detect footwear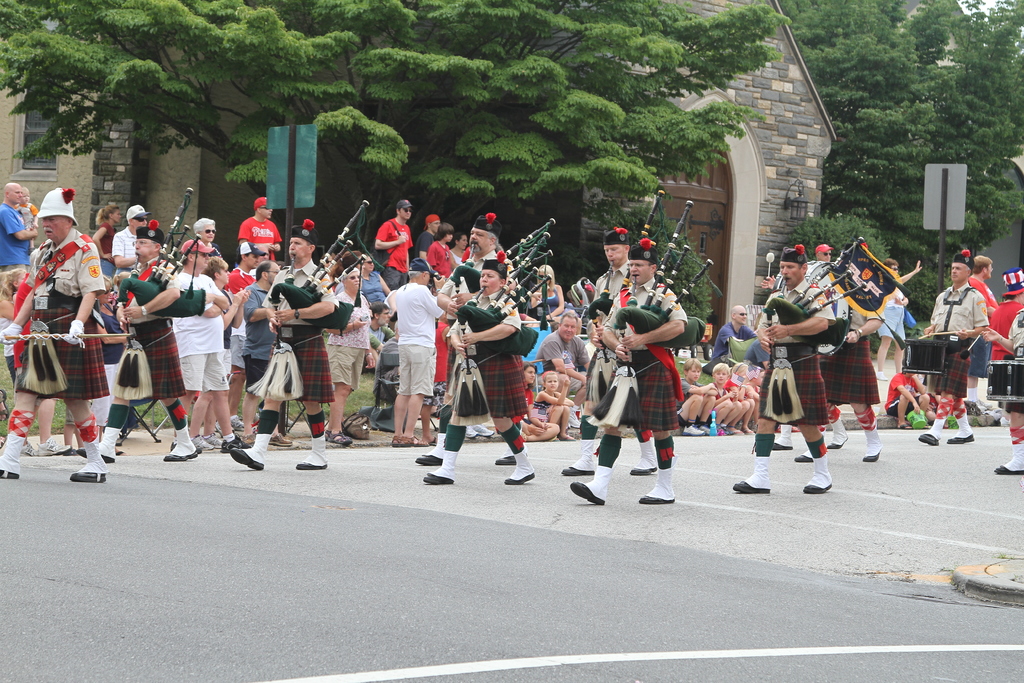
95:440:117:461
